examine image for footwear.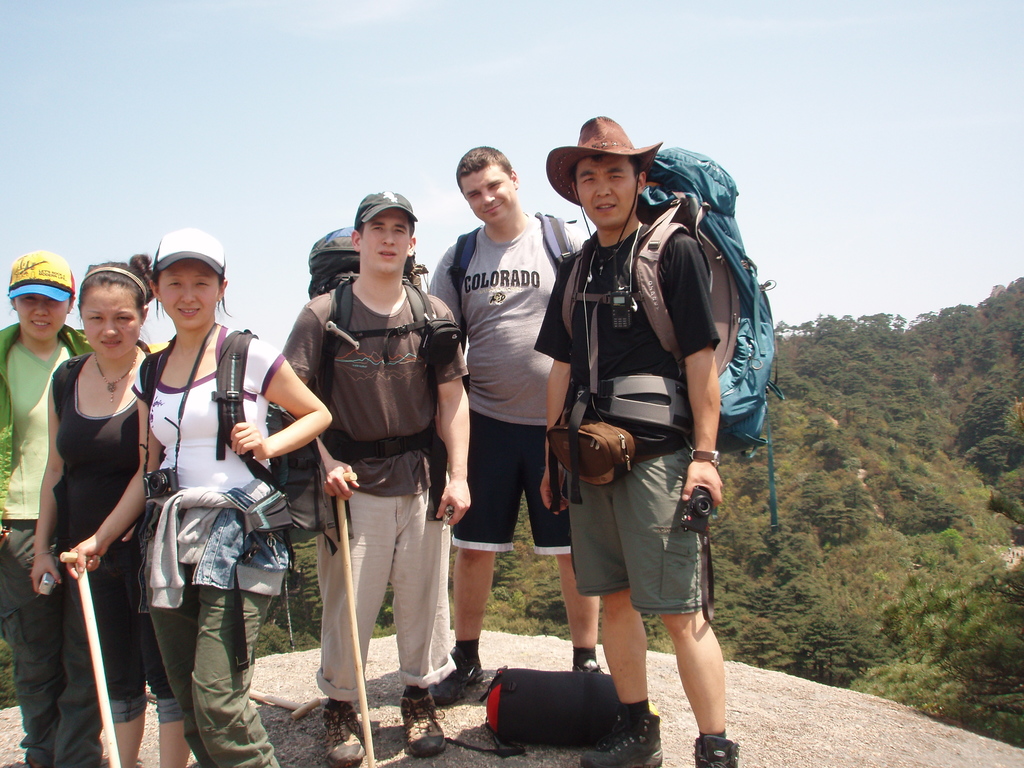
Examination result: pyautogui.locateOnScreen(431, 650, 486, 704).
